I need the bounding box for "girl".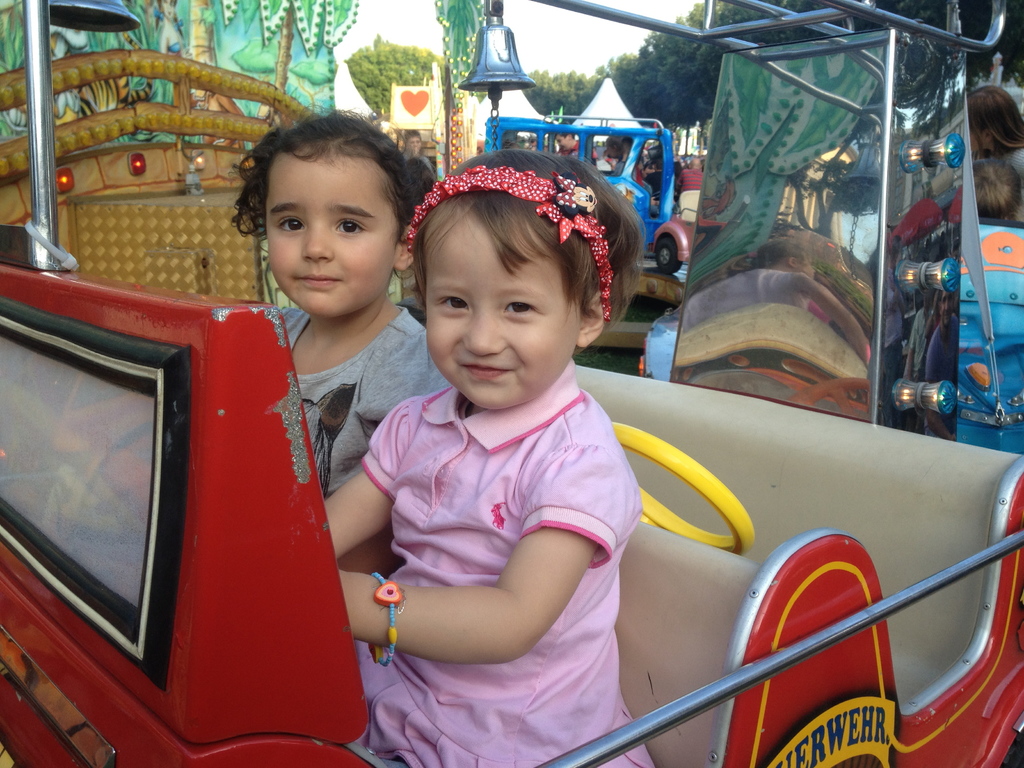
Here it is: bbox(228, 100, 456, 511).
